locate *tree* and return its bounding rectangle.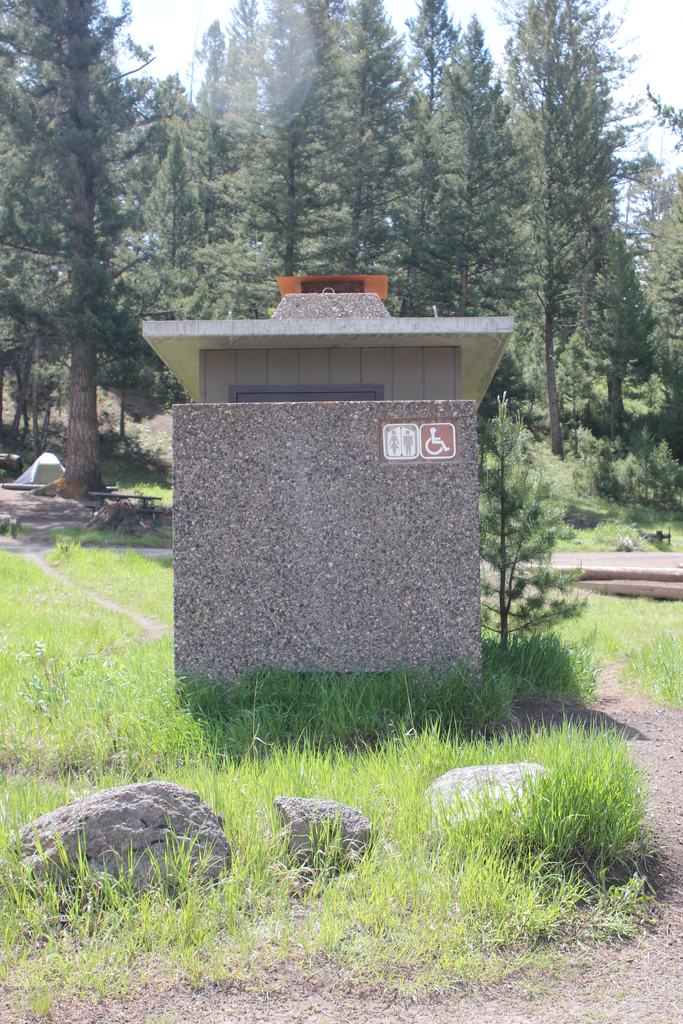
Rect(400, 8, 541, 312).
